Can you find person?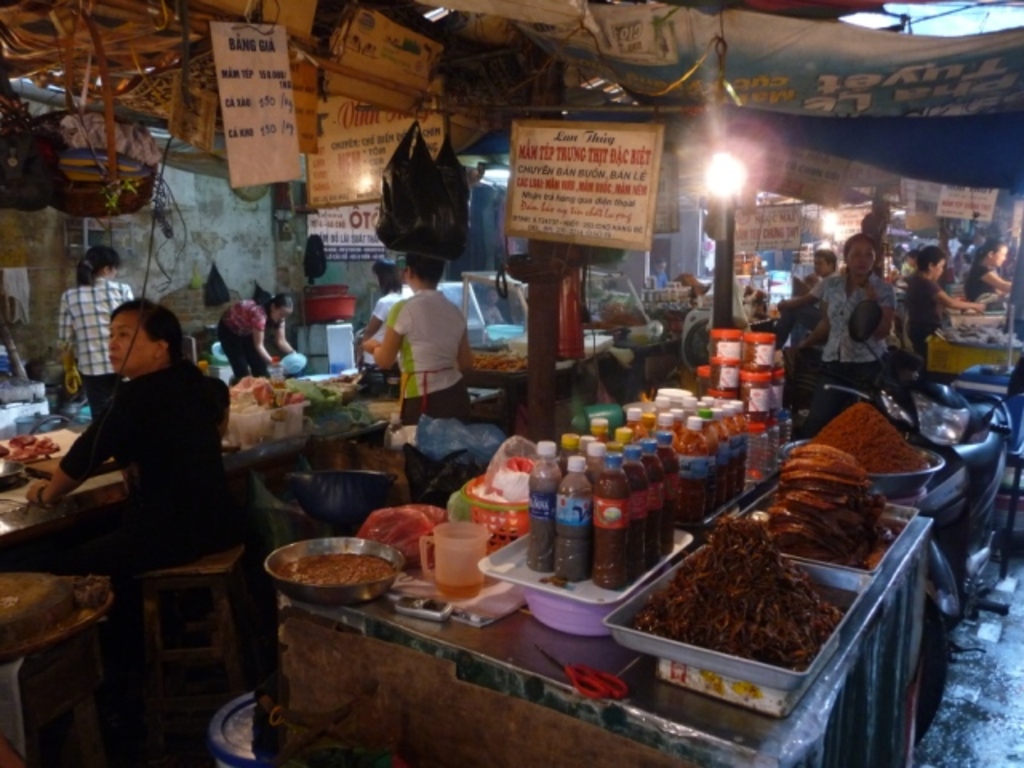
Yes, bounding box: Rect(365, 229, 464, 440).
